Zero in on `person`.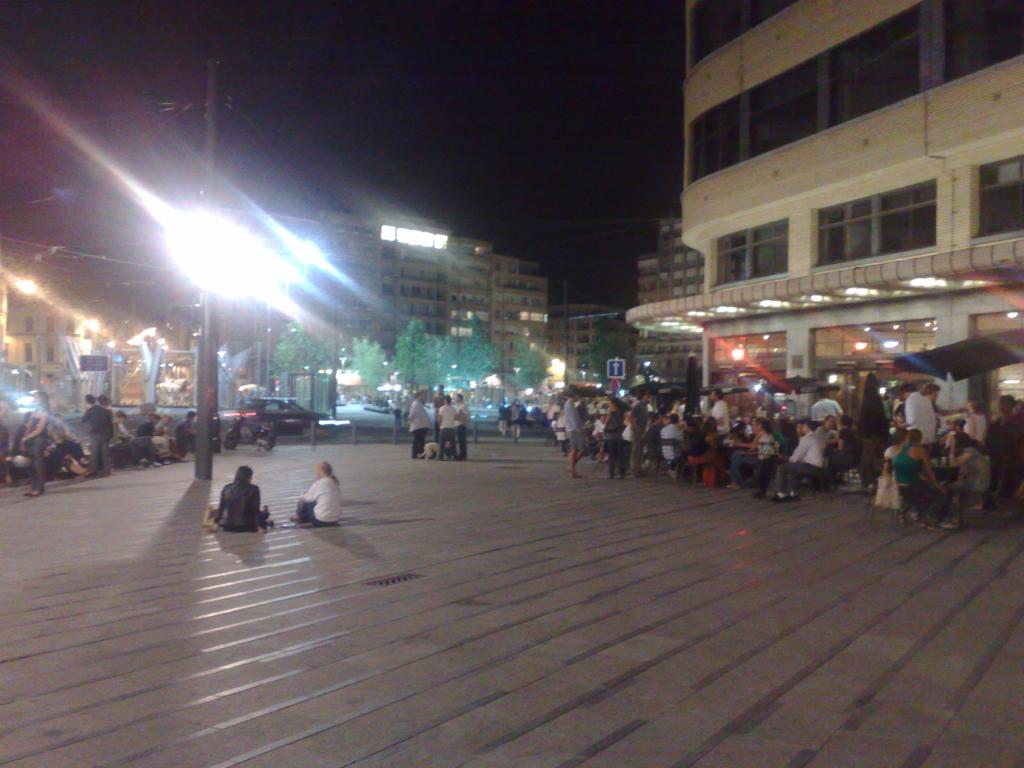
Zeroed in: 411/392/427/462.
